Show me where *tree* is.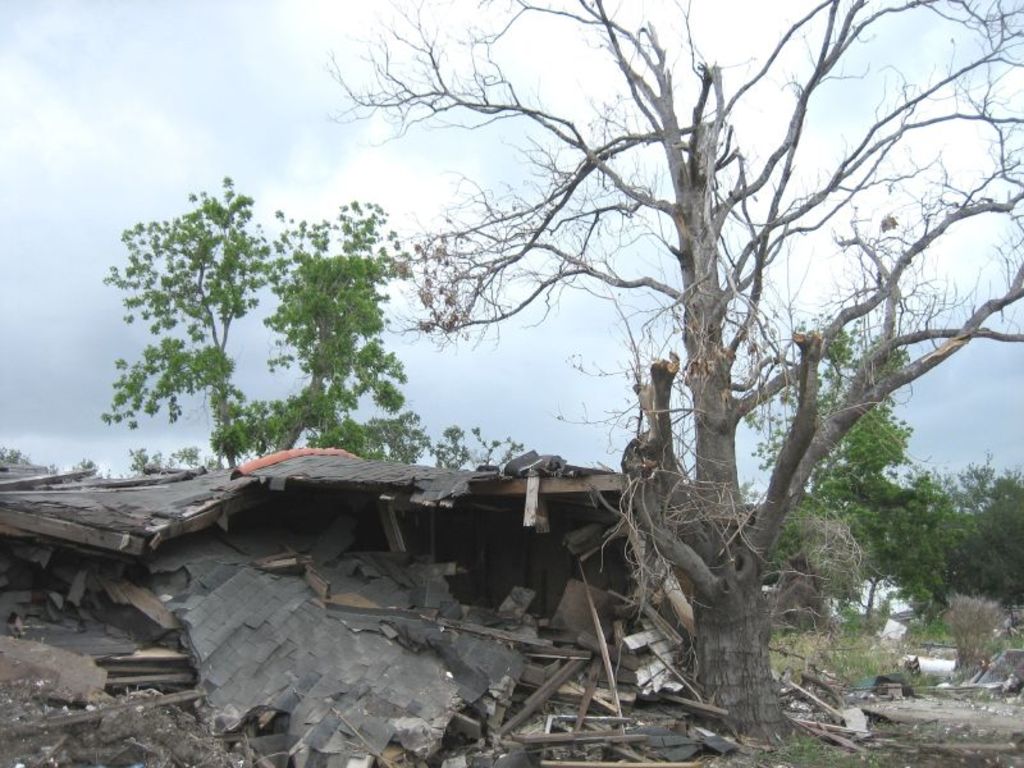
*tree* is at 99,169,410,471.
